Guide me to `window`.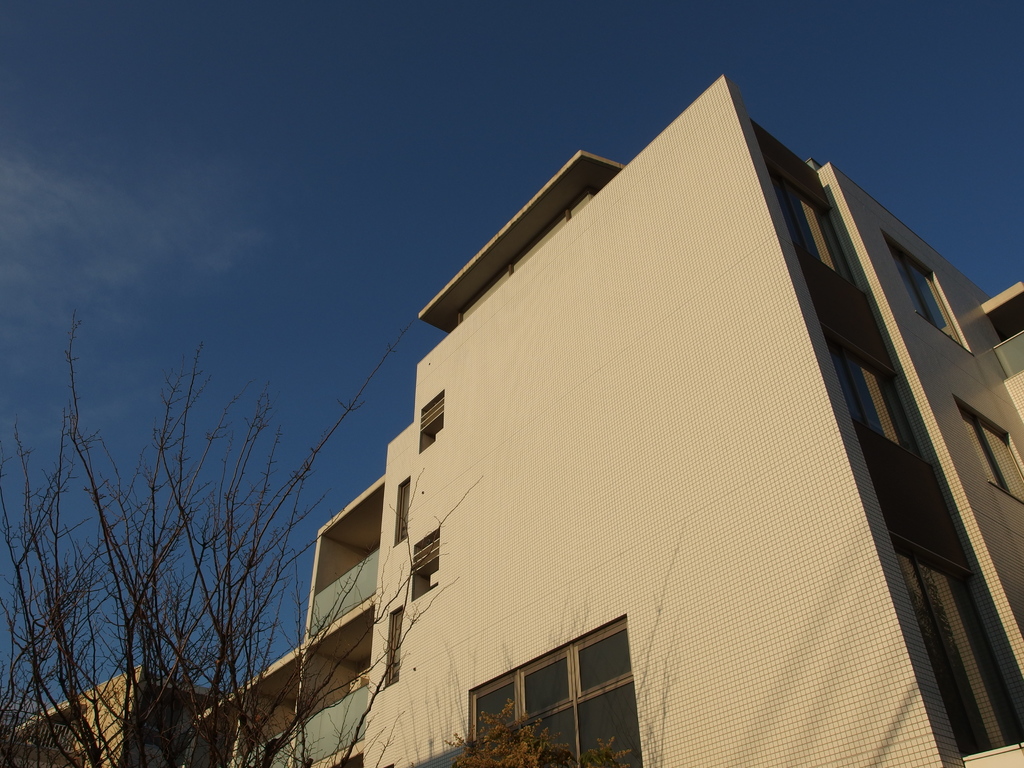
Guidance: 392 477 411 547.
